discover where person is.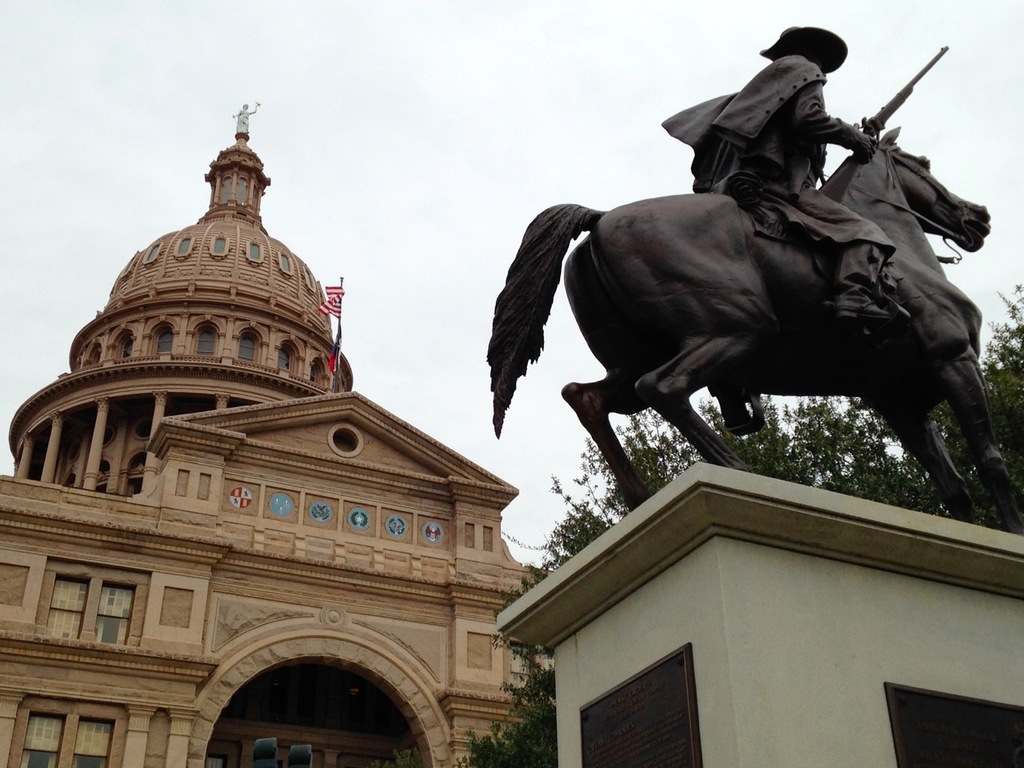
Discovered at <bbox>650, 23, 888, 436</bbox>.
